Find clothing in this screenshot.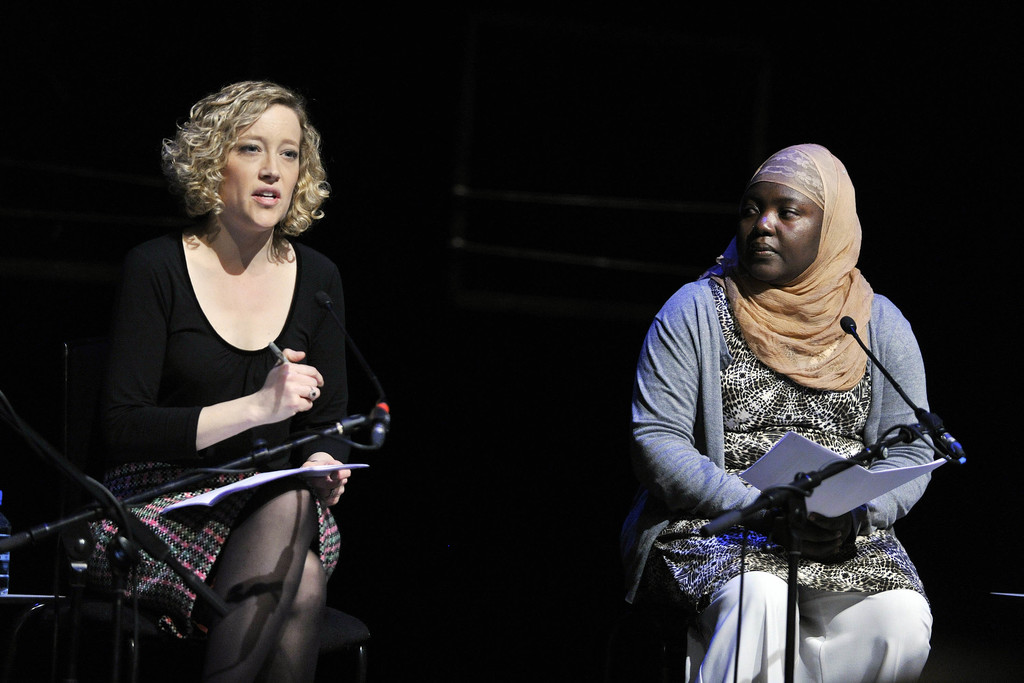
The bounding box for clothing is 84 236 349 639.
